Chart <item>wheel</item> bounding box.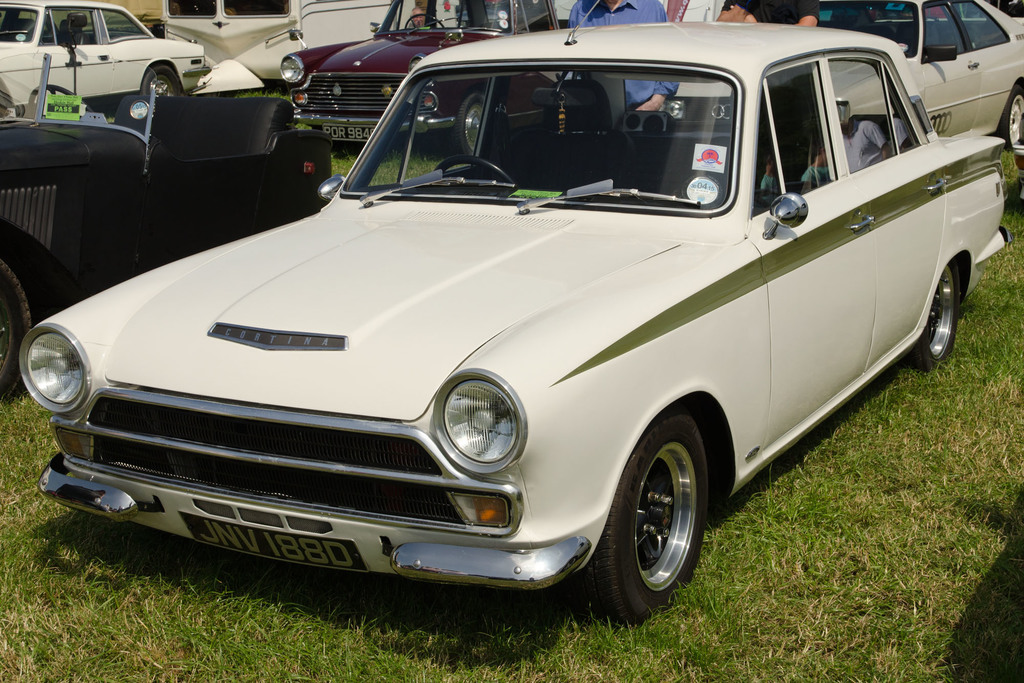
Charted: bbox=(998, 85, 1023, 151).
